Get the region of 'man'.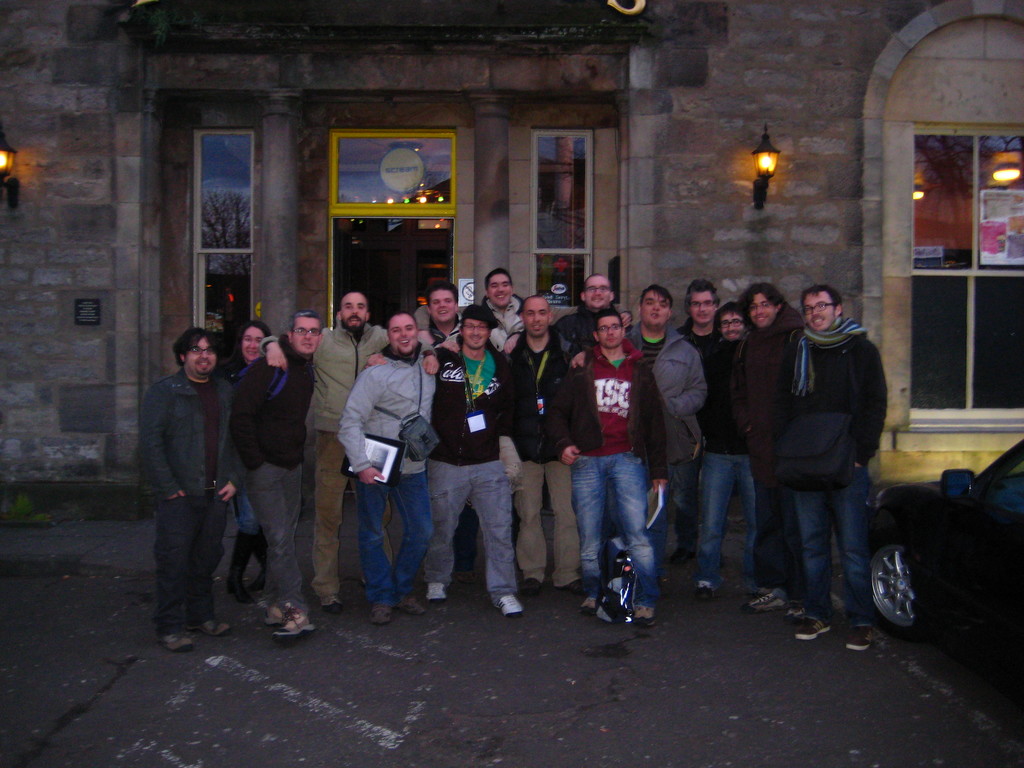
[783, 284, 888, 653].
